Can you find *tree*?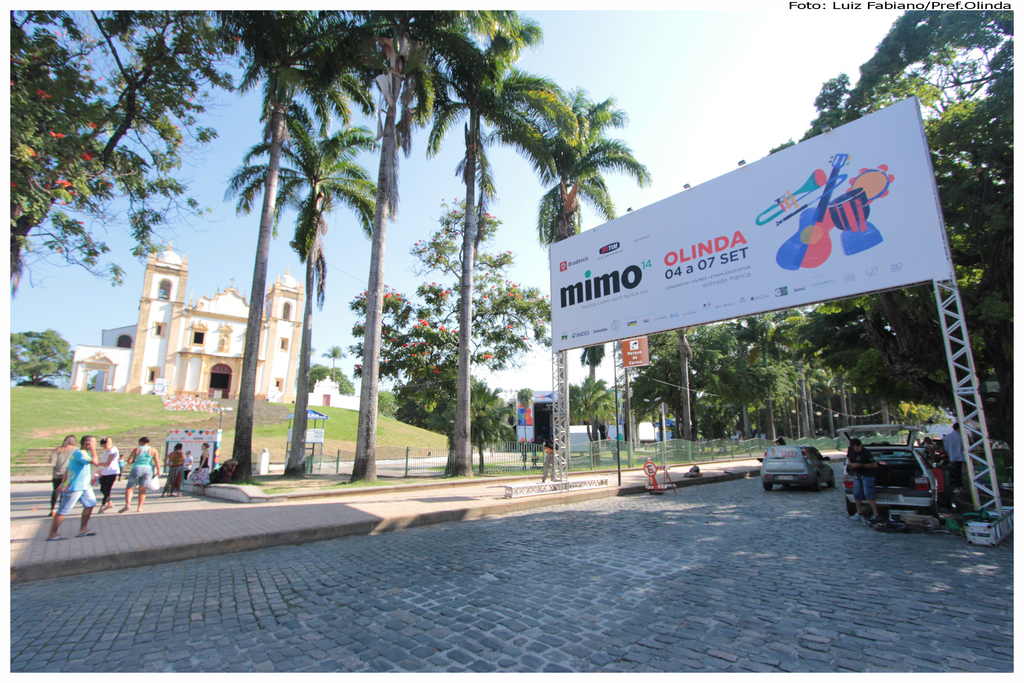
Yes, bounding box: <bbox>570, 373, 615, 462</bbox>.
